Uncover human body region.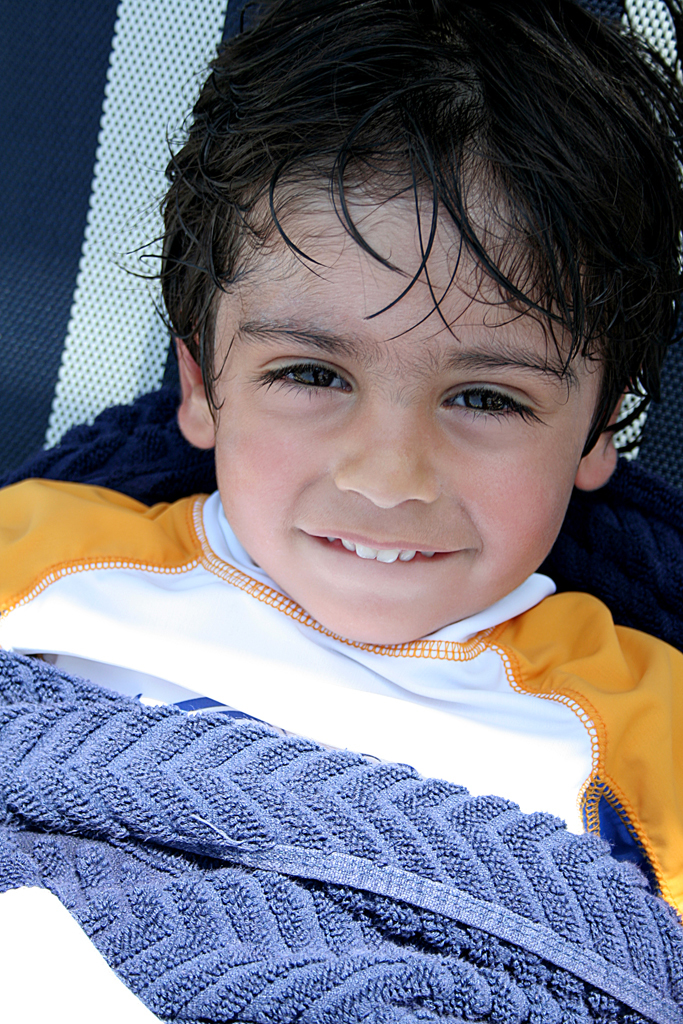
Uncovered: locate(0, 0, 682, 928).
